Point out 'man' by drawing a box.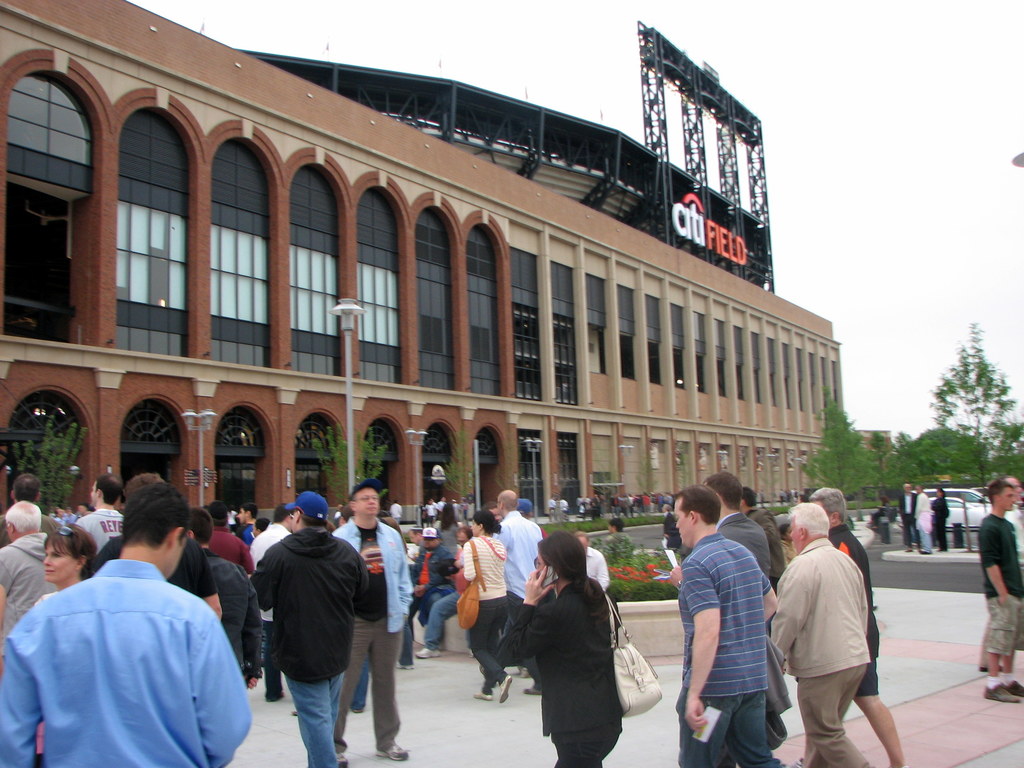
250,503,301,703.
